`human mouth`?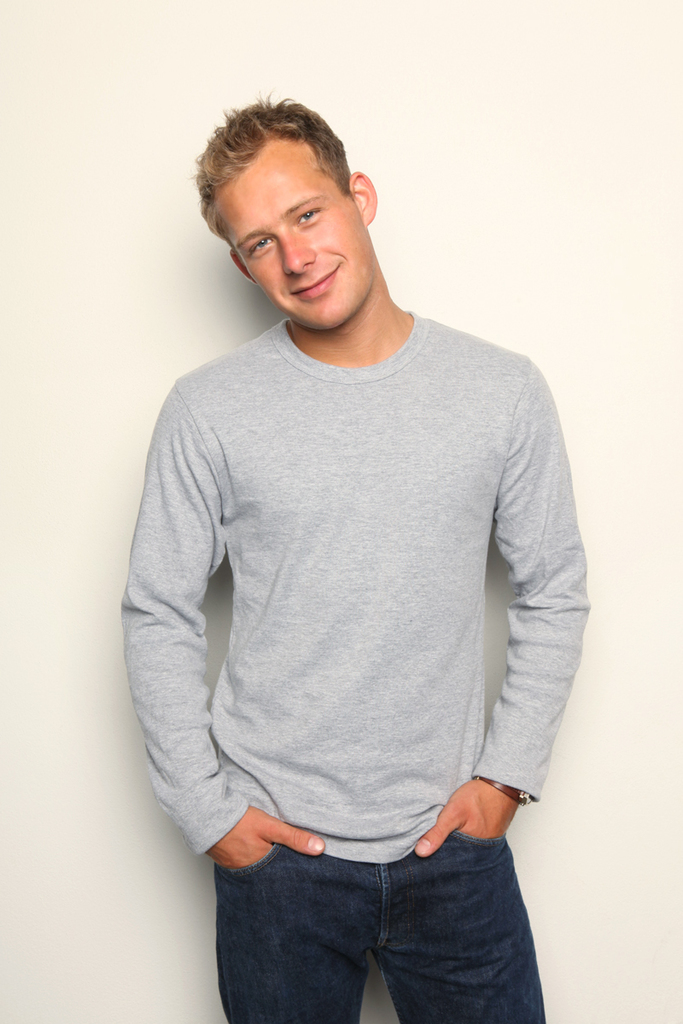
287 260 341 305
